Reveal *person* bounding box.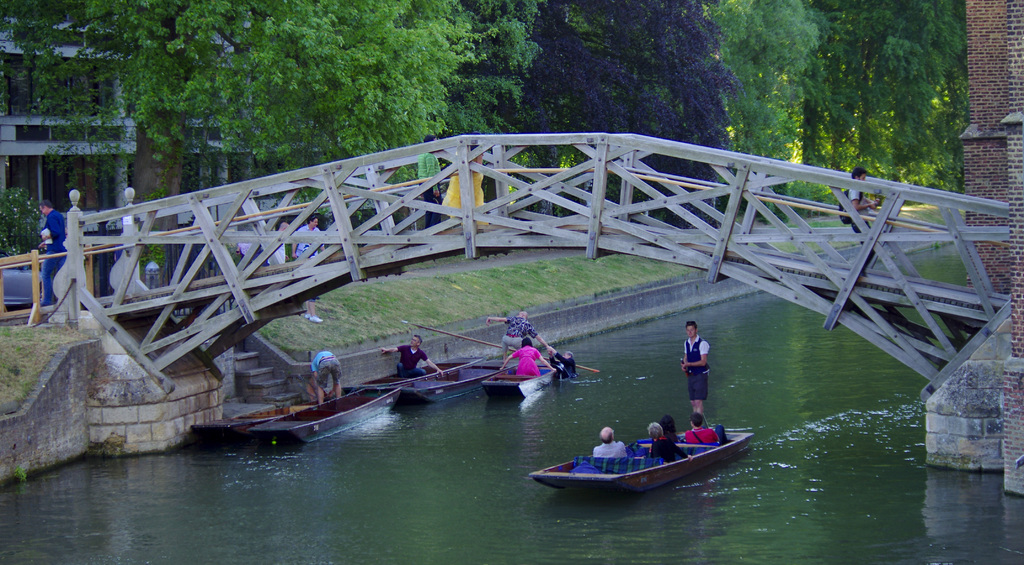
Revealed: locate(653, 411, 681, 441).
